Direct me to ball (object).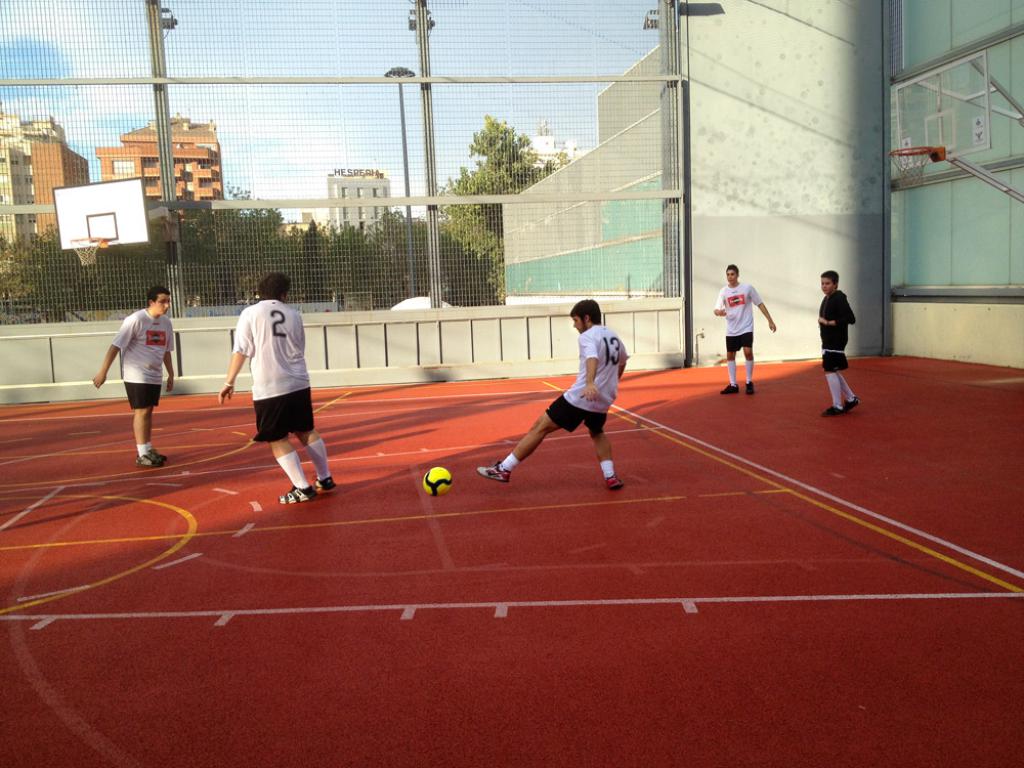
Direction: box(417, 464, 454, 497).
